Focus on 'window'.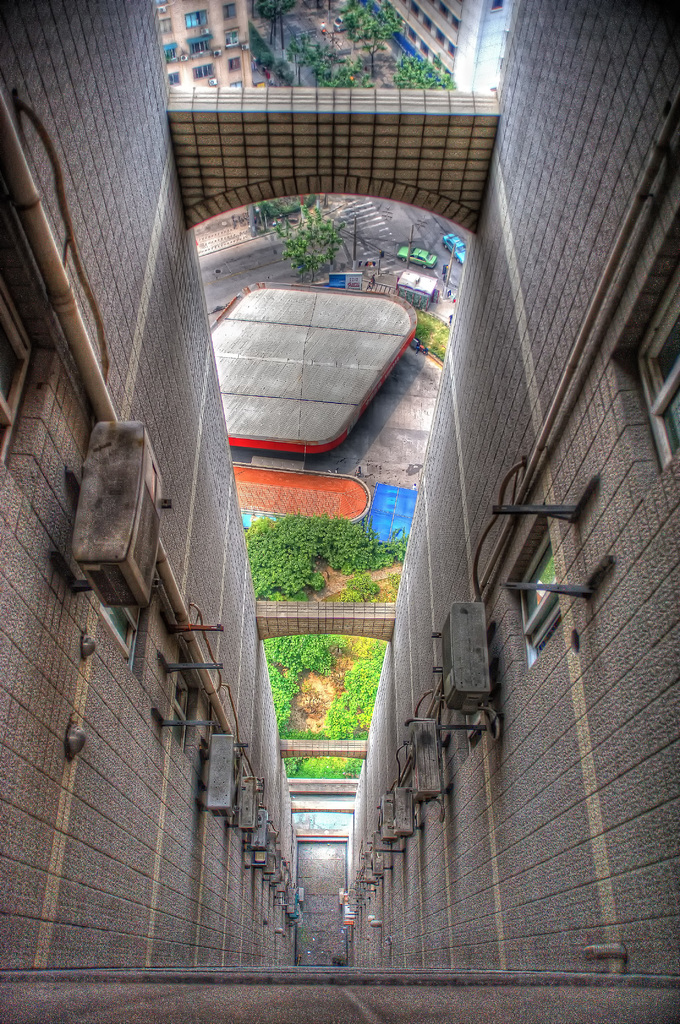
Focused at locate(96, 601, 143, 673).
